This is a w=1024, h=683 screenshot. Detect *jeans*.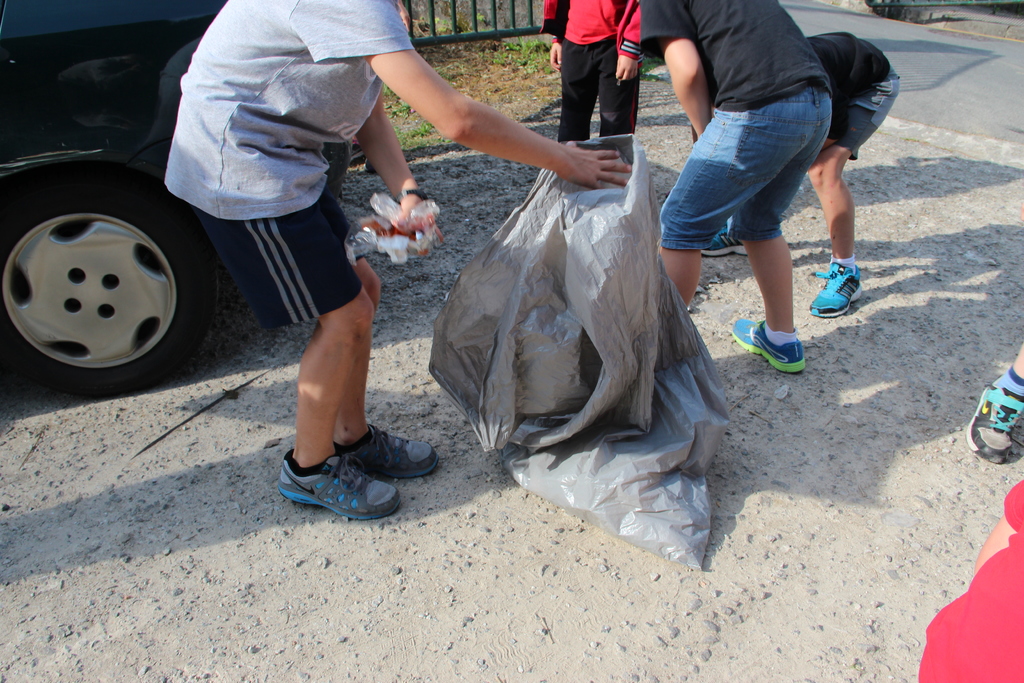
crop(657, 85, 832, 249).
